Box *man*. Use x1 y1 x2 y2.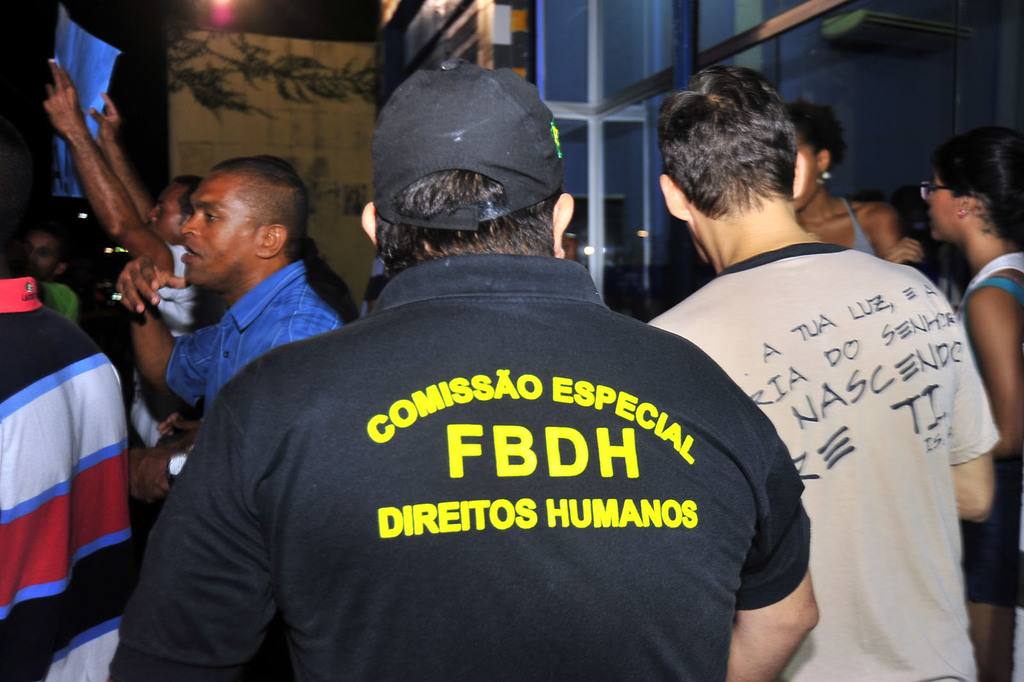
28 227 80 327.
